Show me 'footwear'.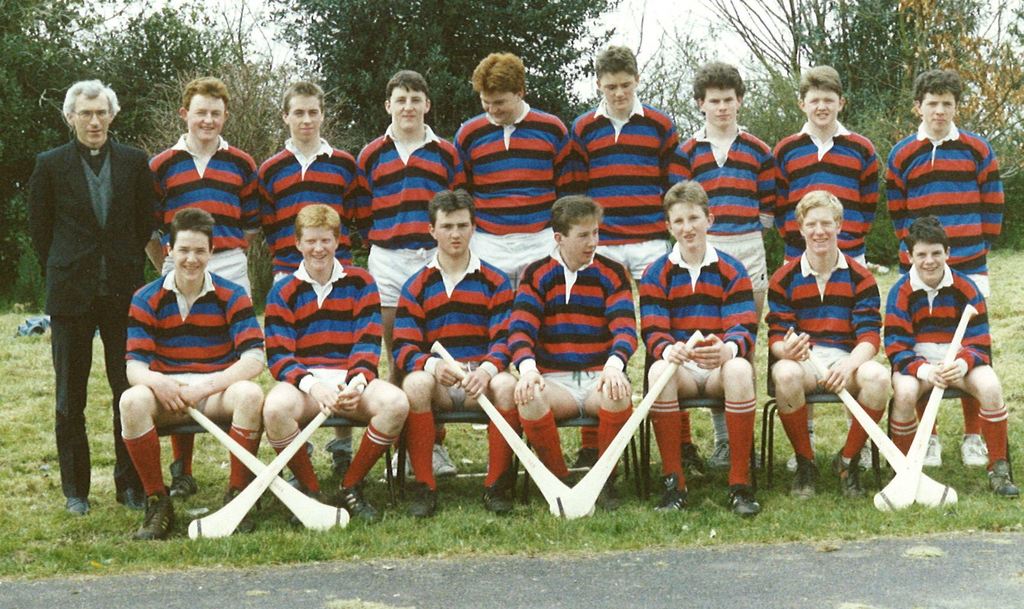
'footwear' is here: pyautogui.locateOnScreen(785, 462, 815, 497).
